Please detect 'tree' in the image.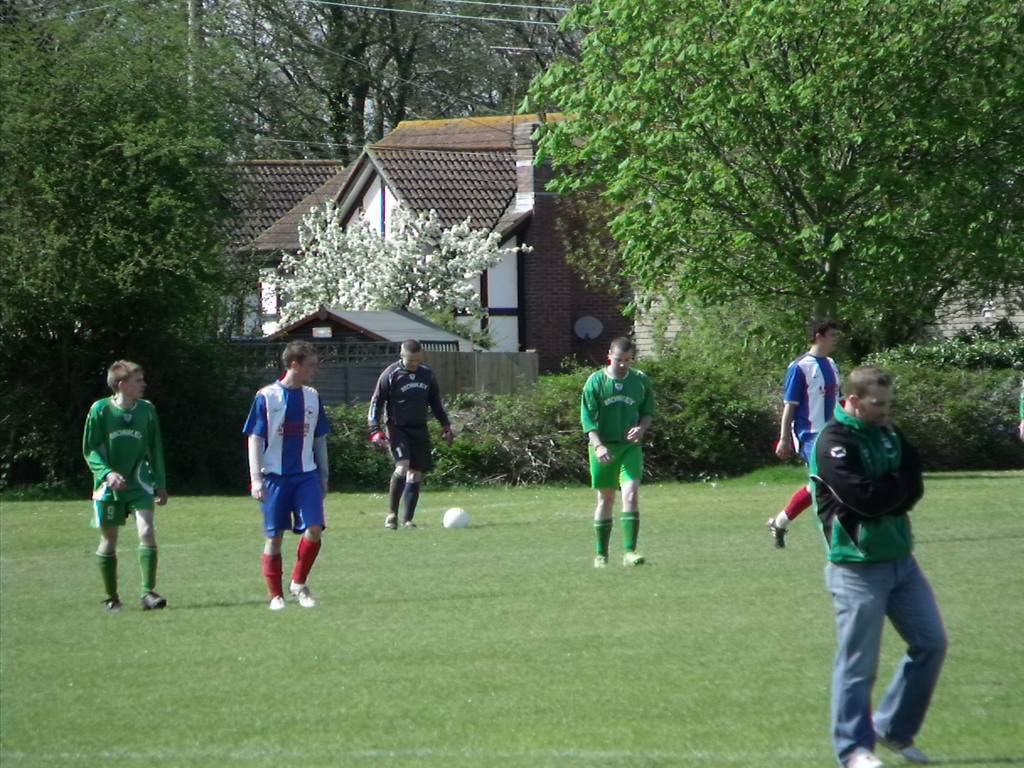
box(0, 0, 262, 500).
